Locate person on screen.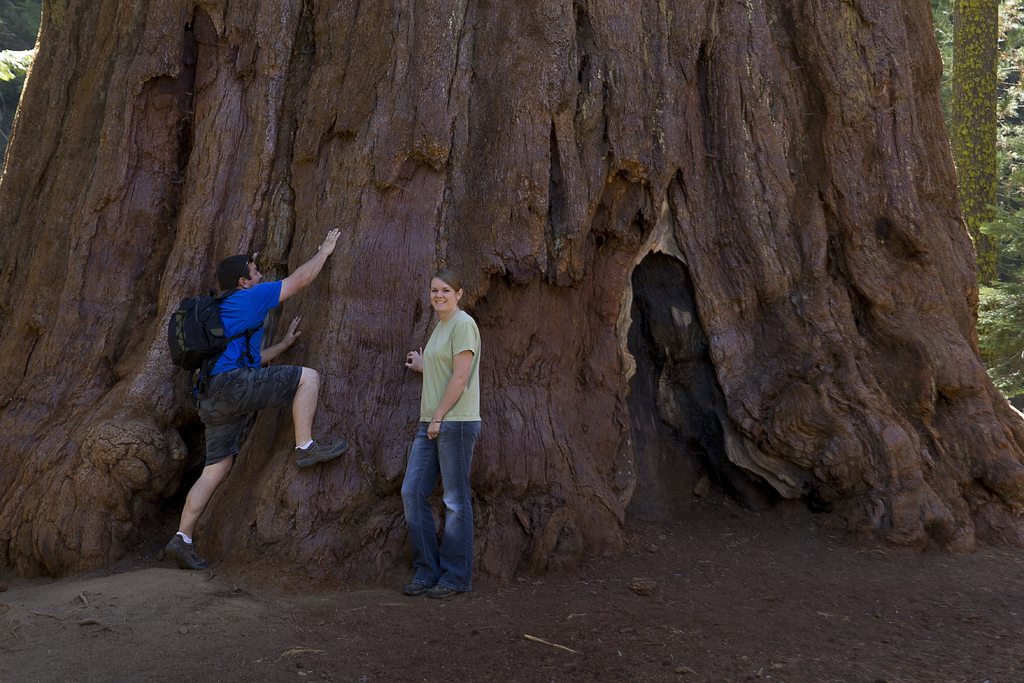
On screen at <region>399, 265, 481, 600</region>.
